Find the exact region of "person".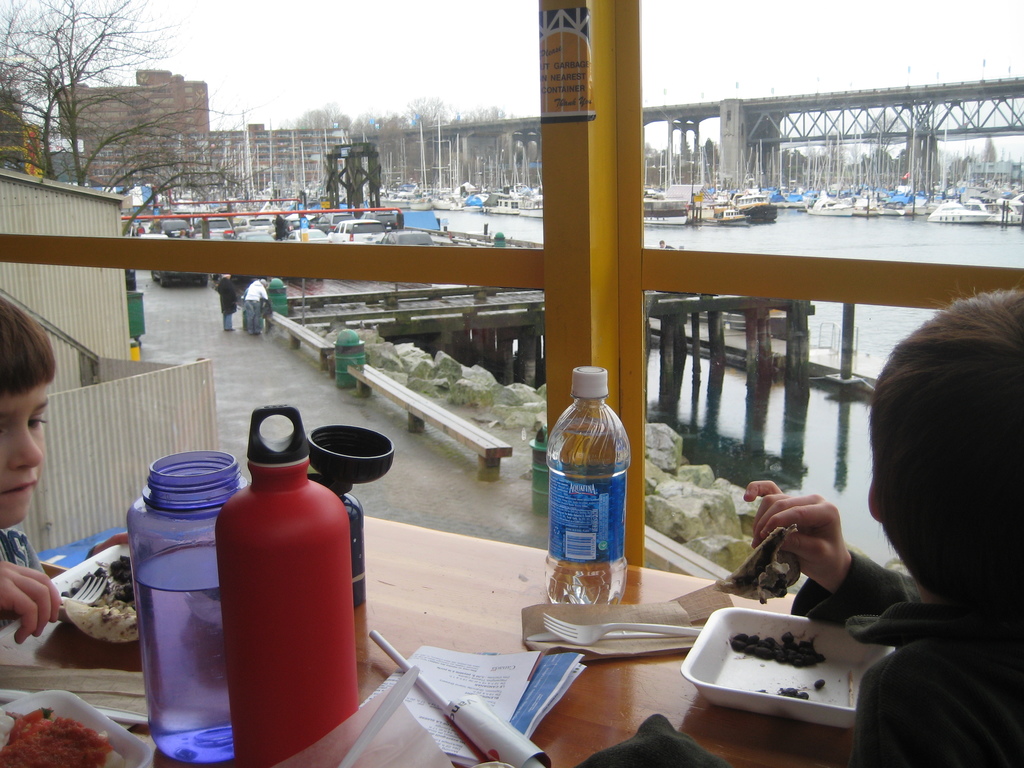
Exact region: [816,272,1023,767].
